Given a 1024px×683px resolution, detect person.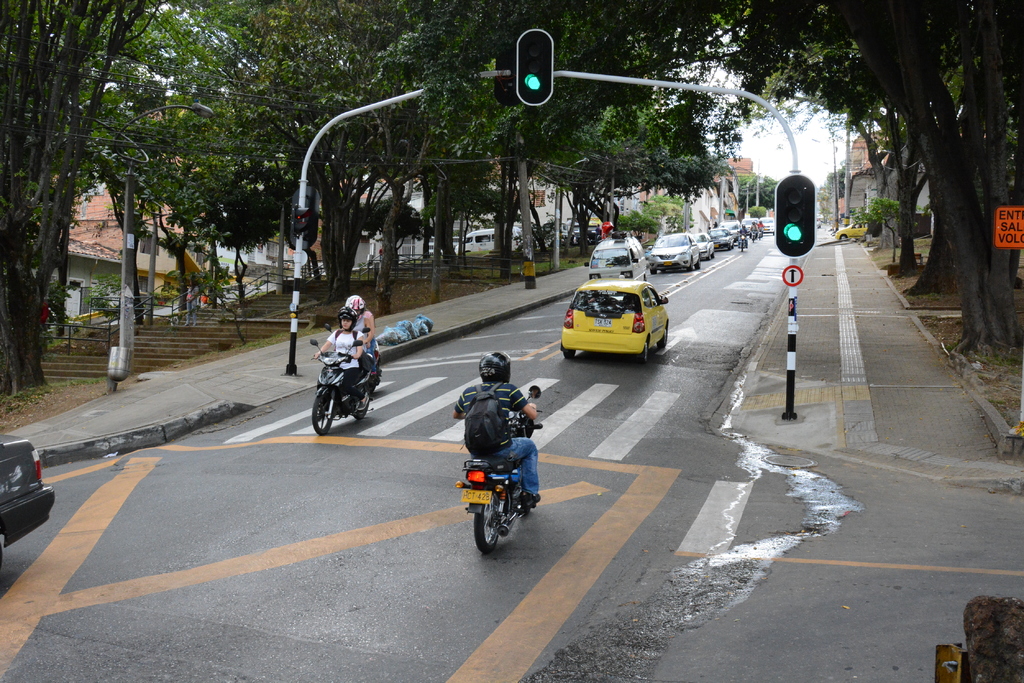
region(751, 219, 758, 237).
